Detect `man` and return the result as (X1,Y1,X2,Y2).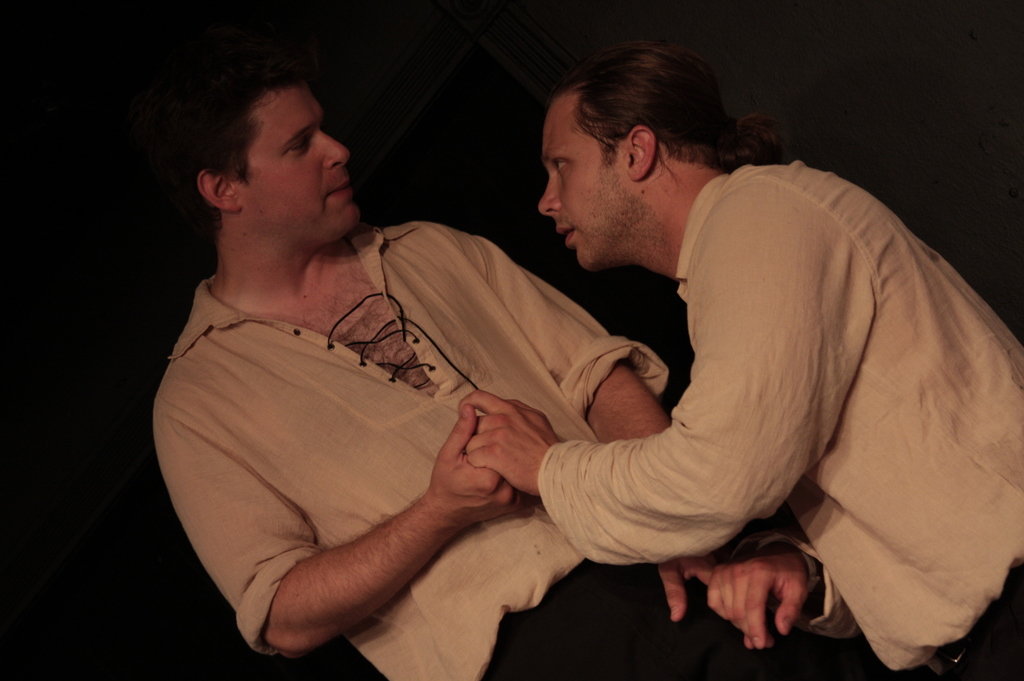
(461,35,1023,680).
